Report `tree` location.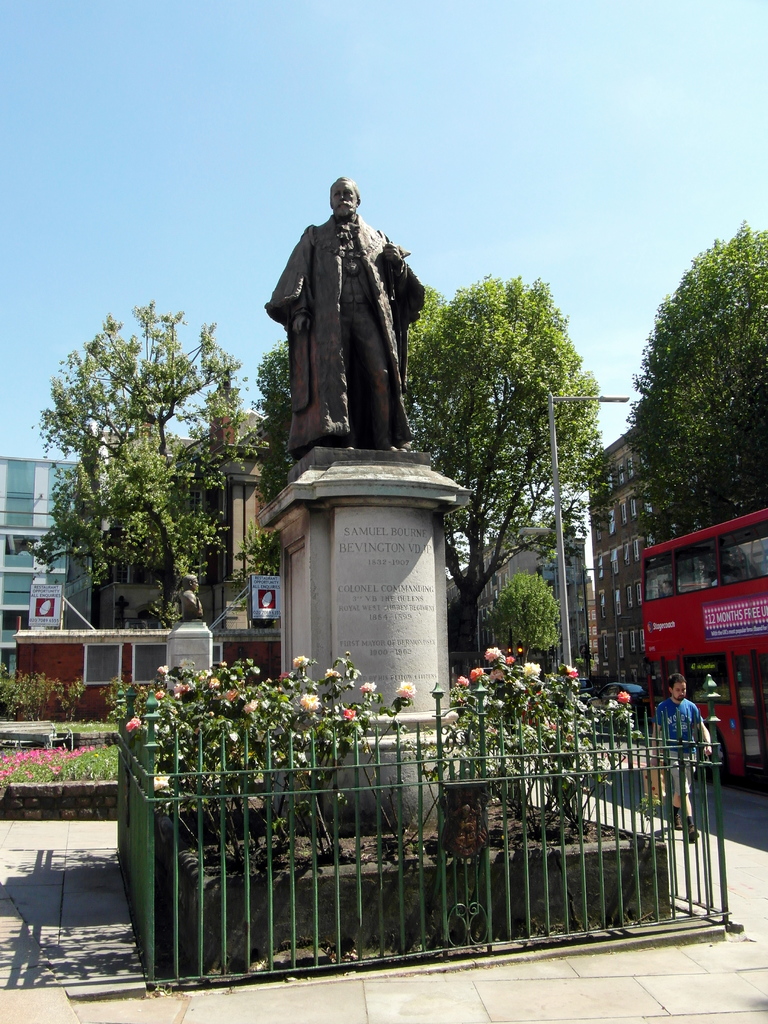
Report: 618, 218, 767, 540.
